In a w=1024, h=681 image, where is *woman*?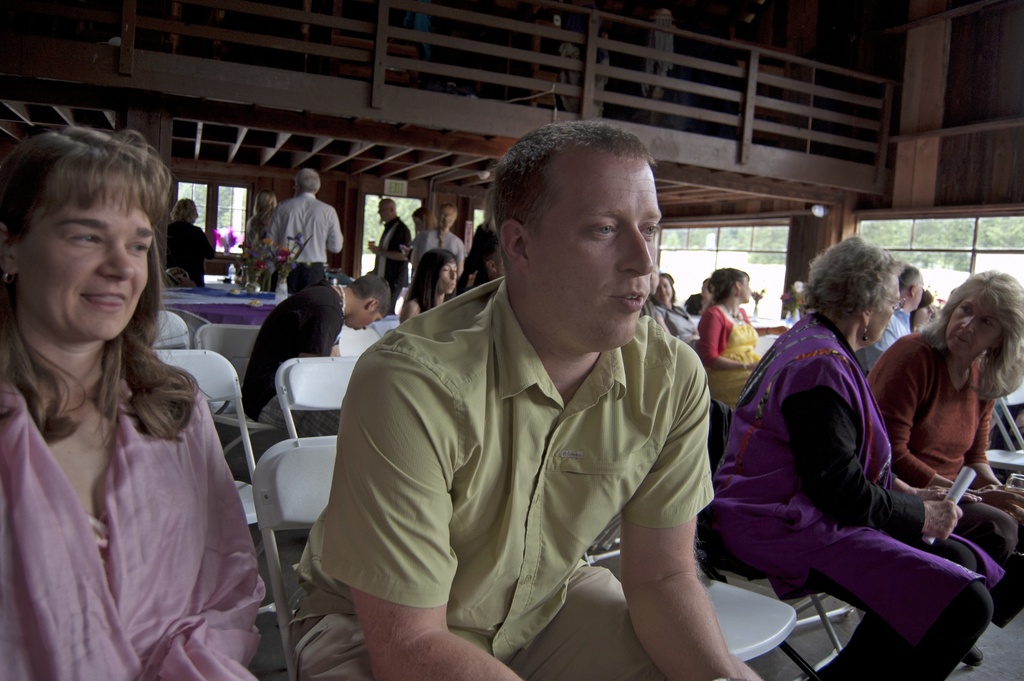
region(702, 233, 1007, 680).
